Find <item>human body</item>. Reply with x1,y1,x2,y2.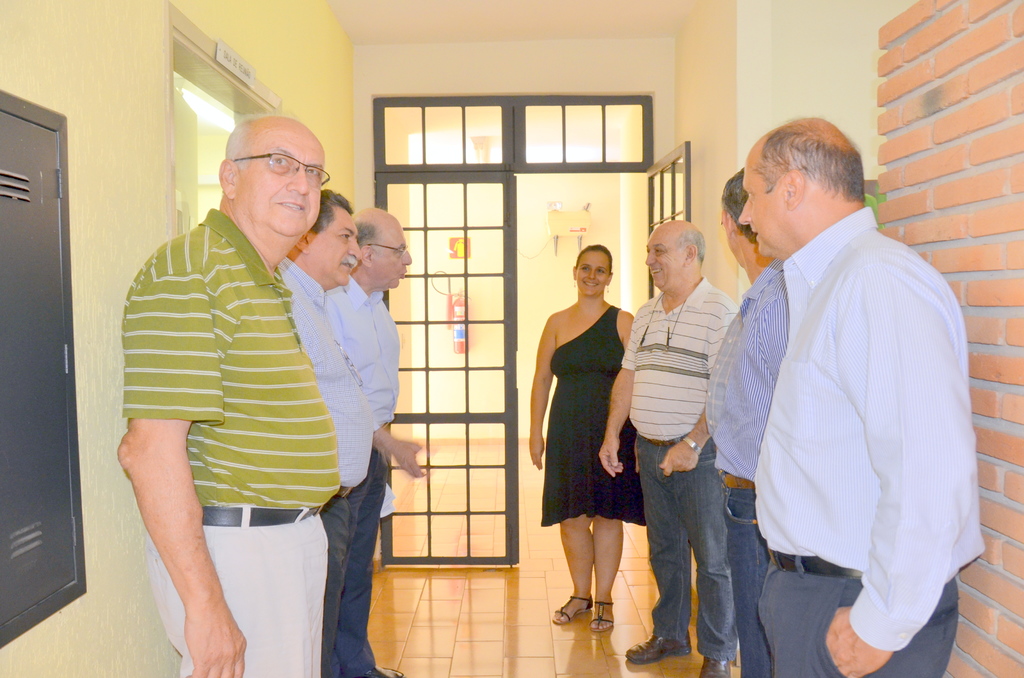
758,208,988,677.
